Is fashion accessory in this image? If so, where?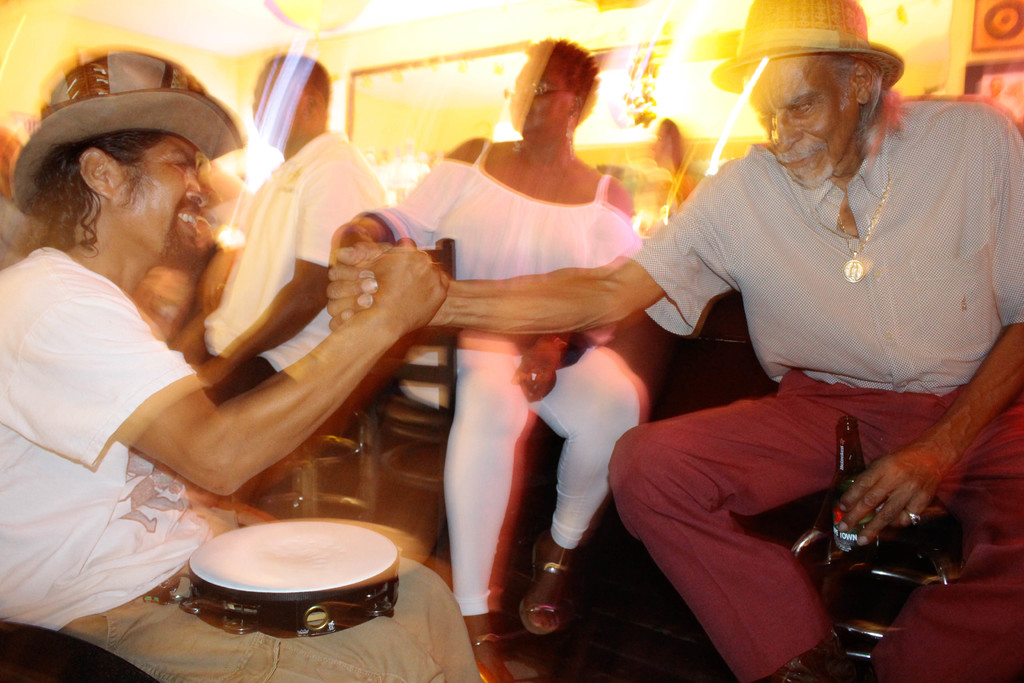
Yes, at <box>708,0,901,96</box>.
